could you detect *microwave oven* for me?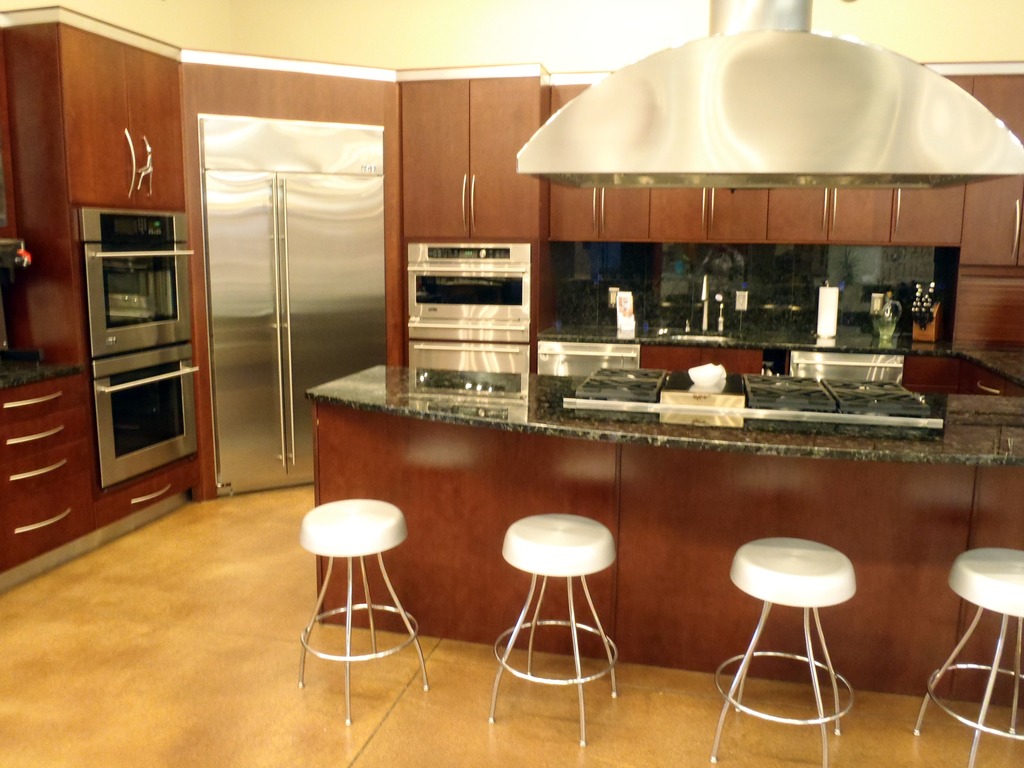
Detection result: locate(76, 205, 195, 488).
